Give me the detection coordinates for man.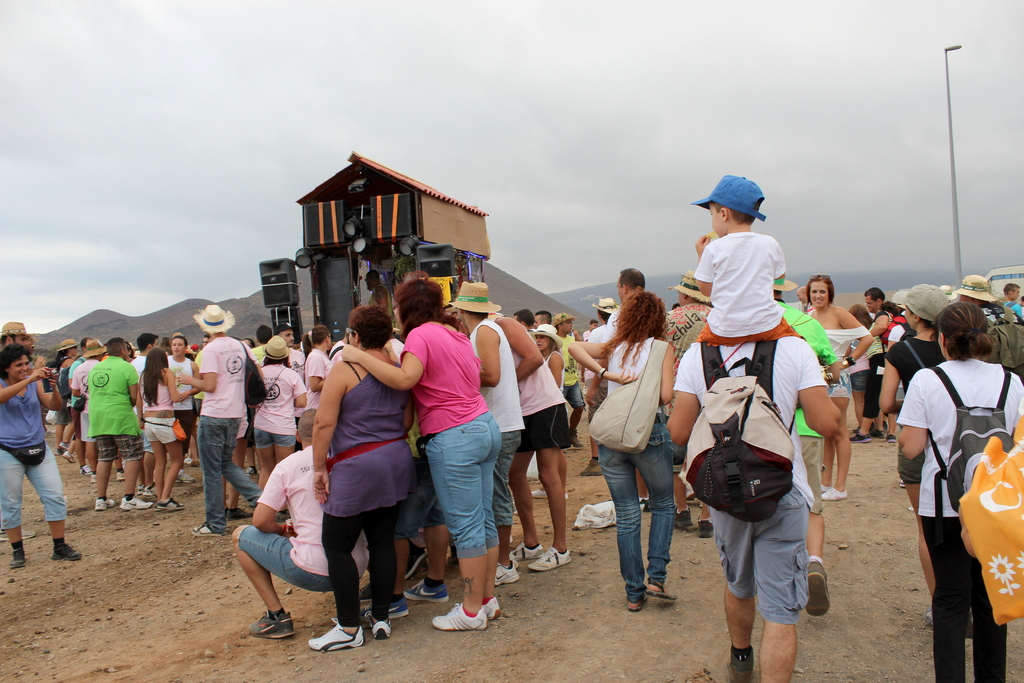
crop(177, 299, 260, 539).
